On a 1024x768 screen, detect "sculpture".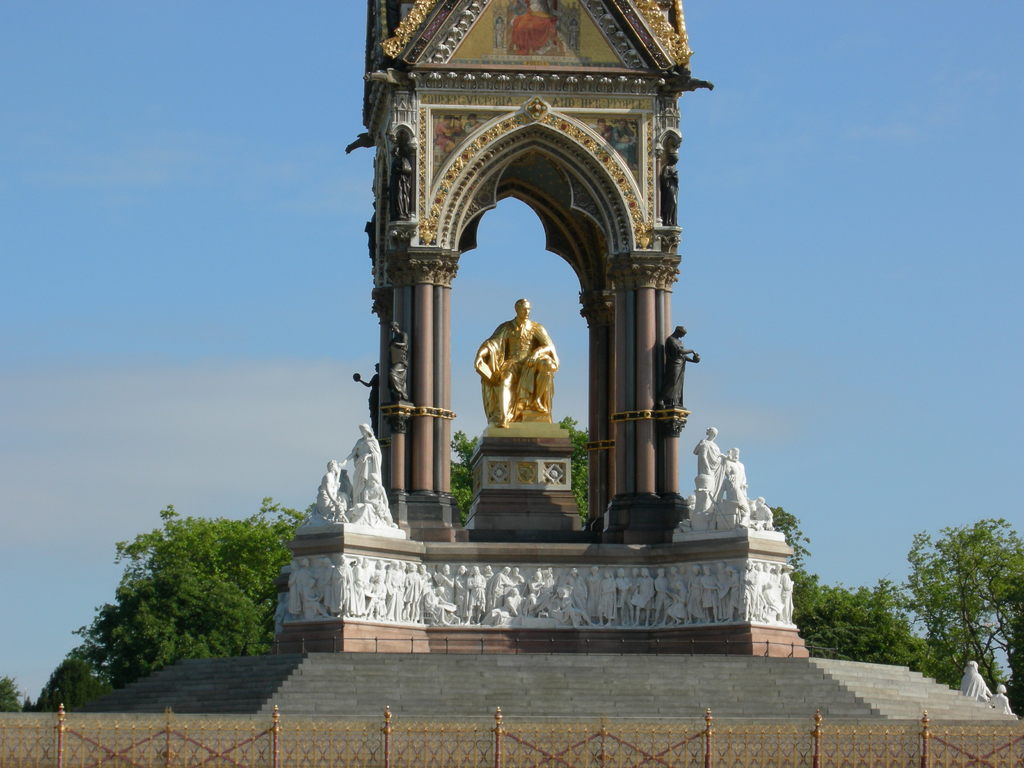
(716, 559, 726, 618).
